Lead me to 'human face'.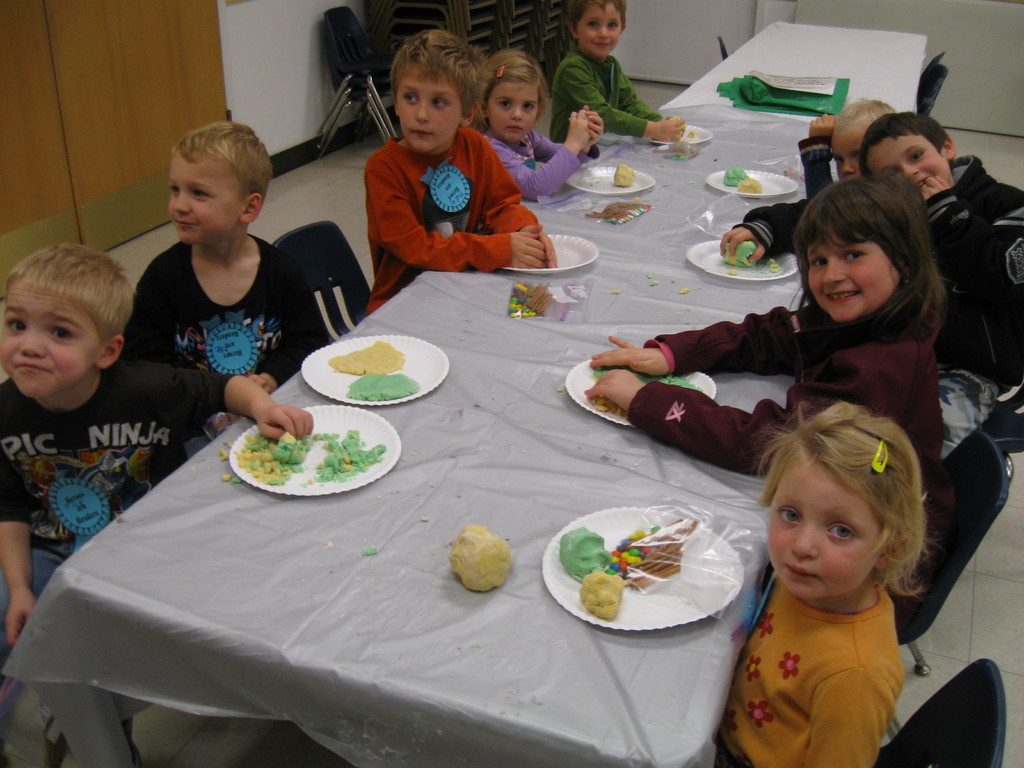
Lead to region(822, 119, 876, 196).
